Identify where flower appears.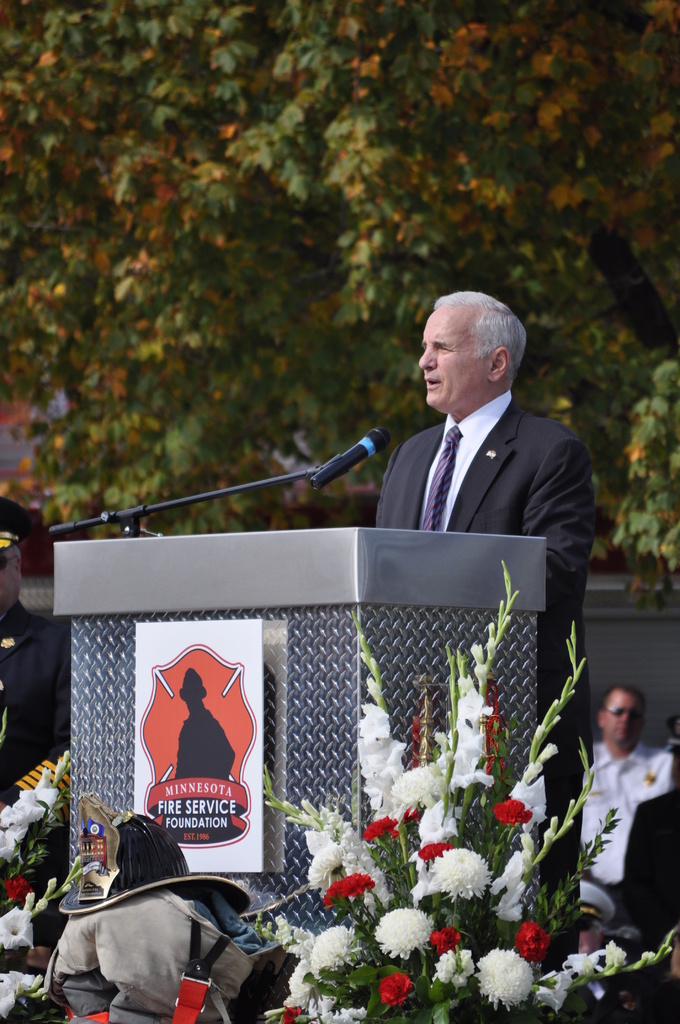
Appears at <box>0,790,65,858</box>.
